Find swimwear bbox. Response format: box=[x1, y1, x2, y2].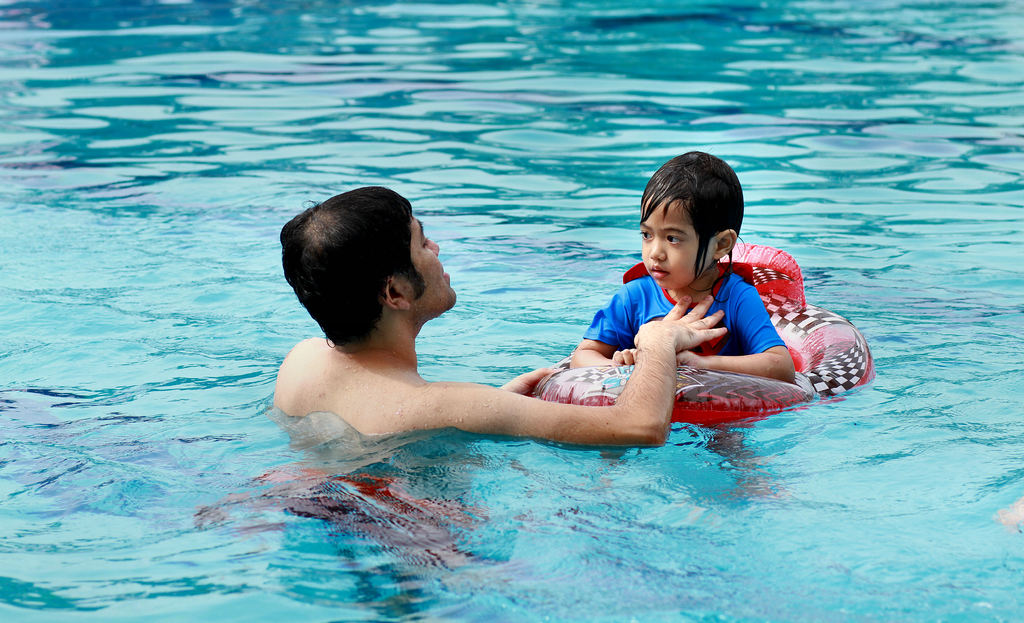
box=[588, 272, 799, 357].
